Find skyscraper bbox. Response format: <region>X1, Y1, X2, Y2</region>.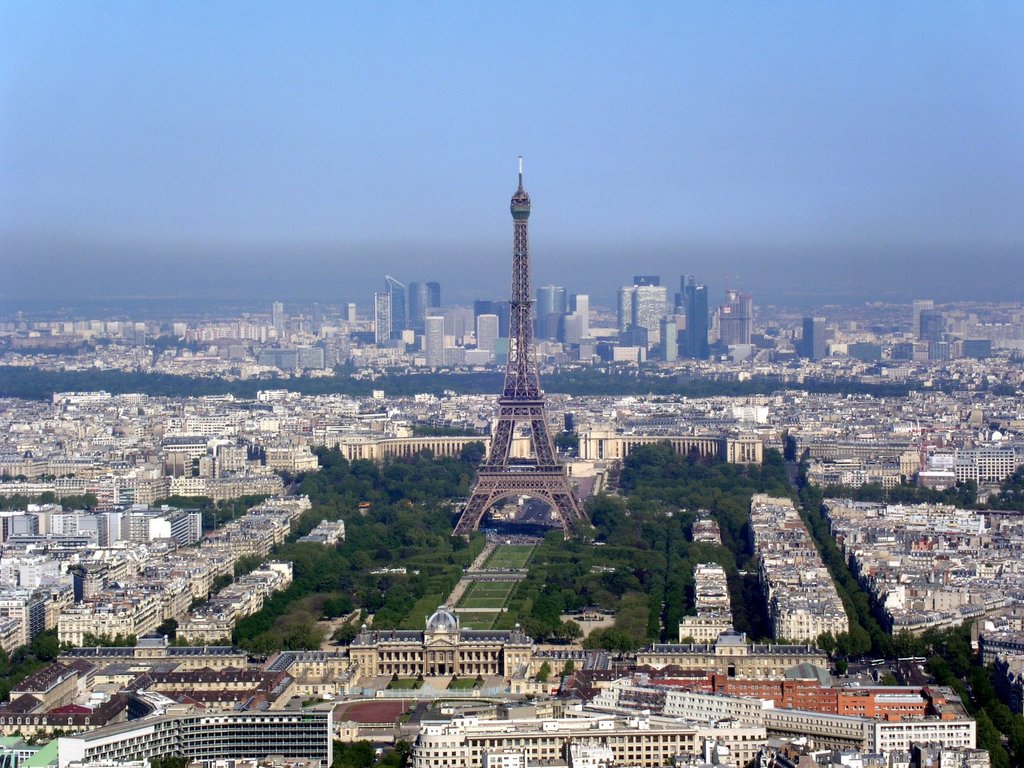
<region>618, 284, 632, 330</region>.
